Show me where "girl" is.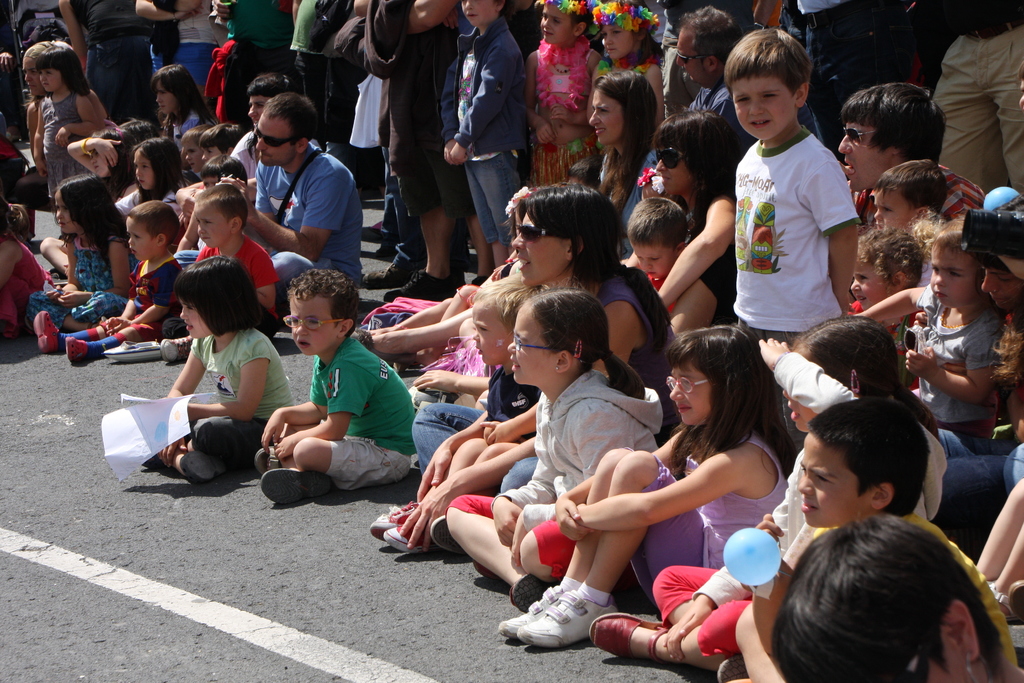
"girl" is at box(582, 317, 948, 677).
